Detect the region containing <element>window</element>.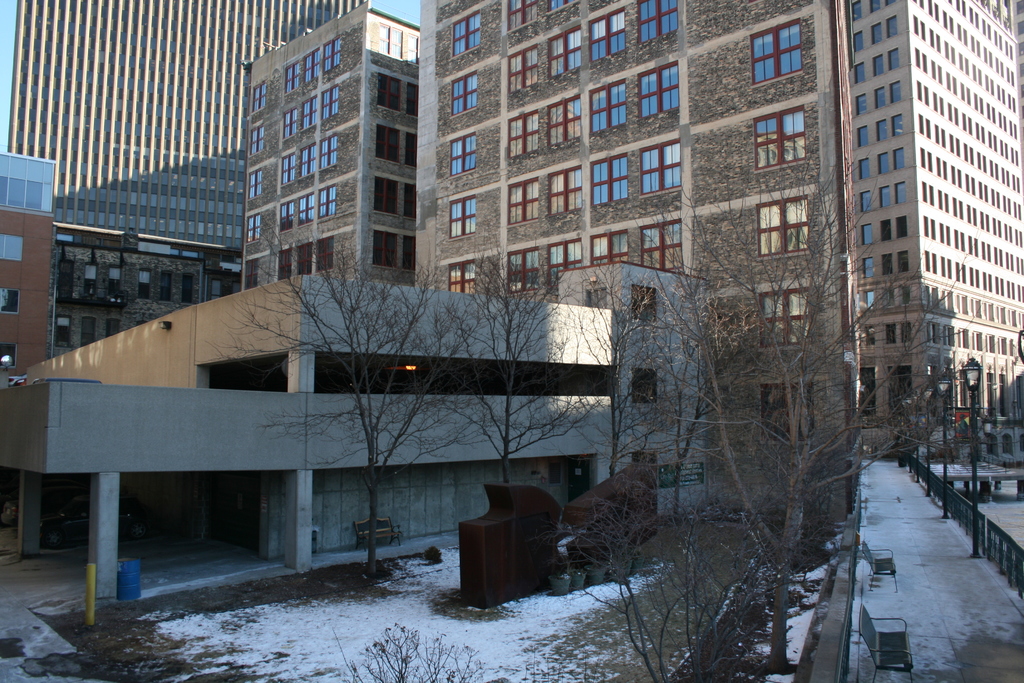
757, 383, 819, 438.
